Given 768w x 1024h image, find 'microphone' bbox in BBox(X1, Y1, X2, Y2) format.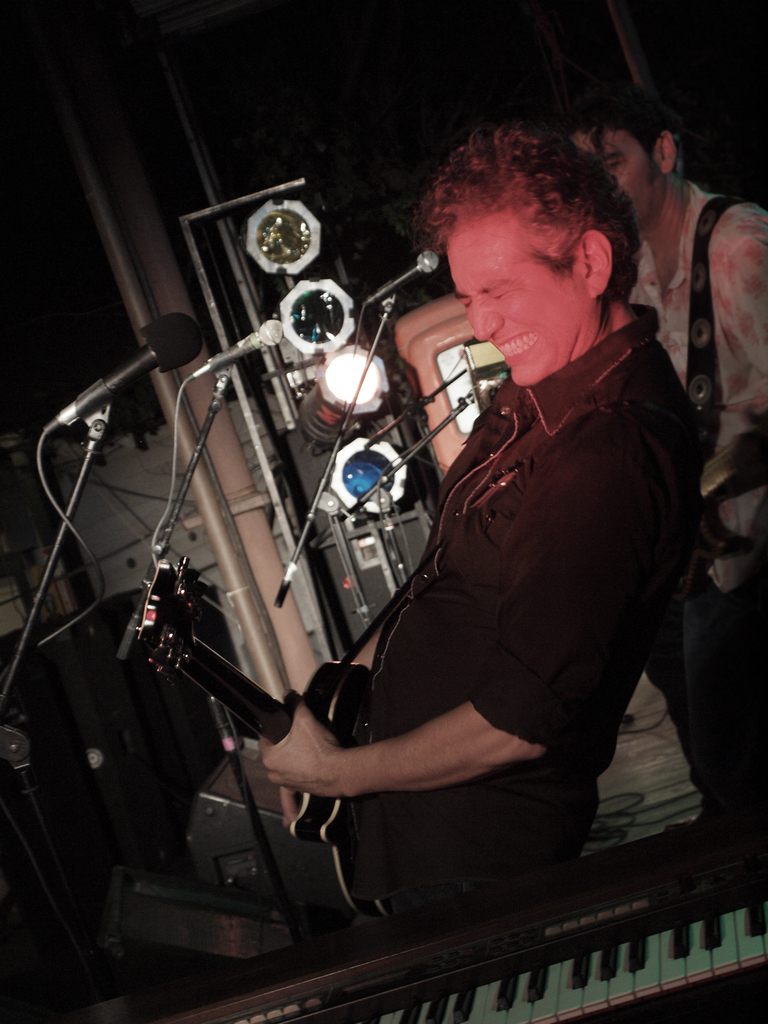
BBox(37, 310, 217, 449).
